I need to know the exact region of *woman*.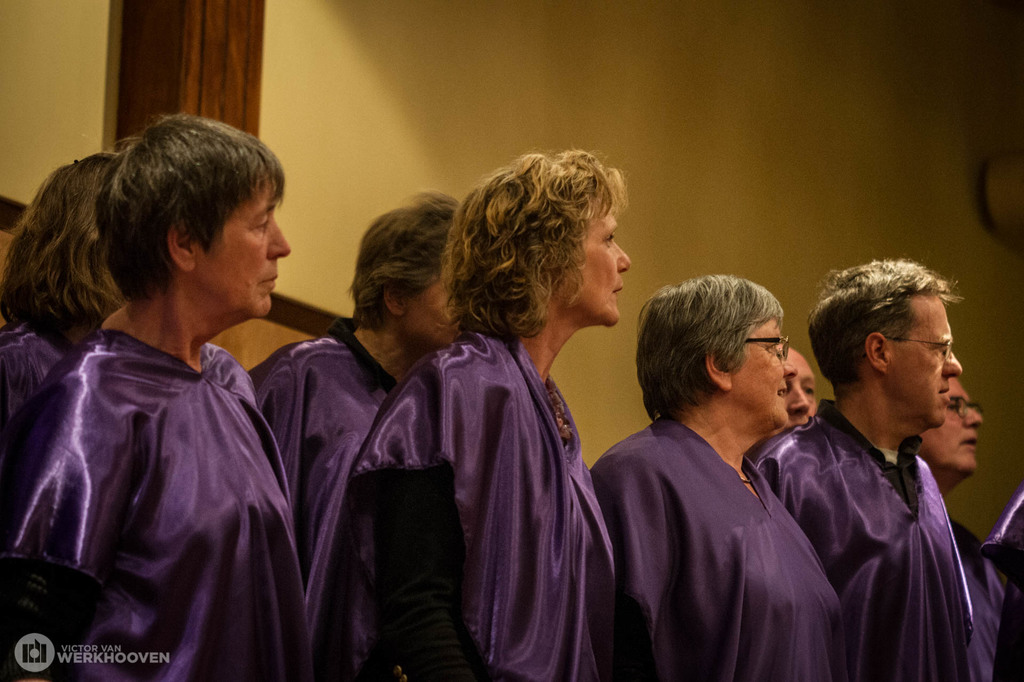
Region: 0, 153, 127, 571.
